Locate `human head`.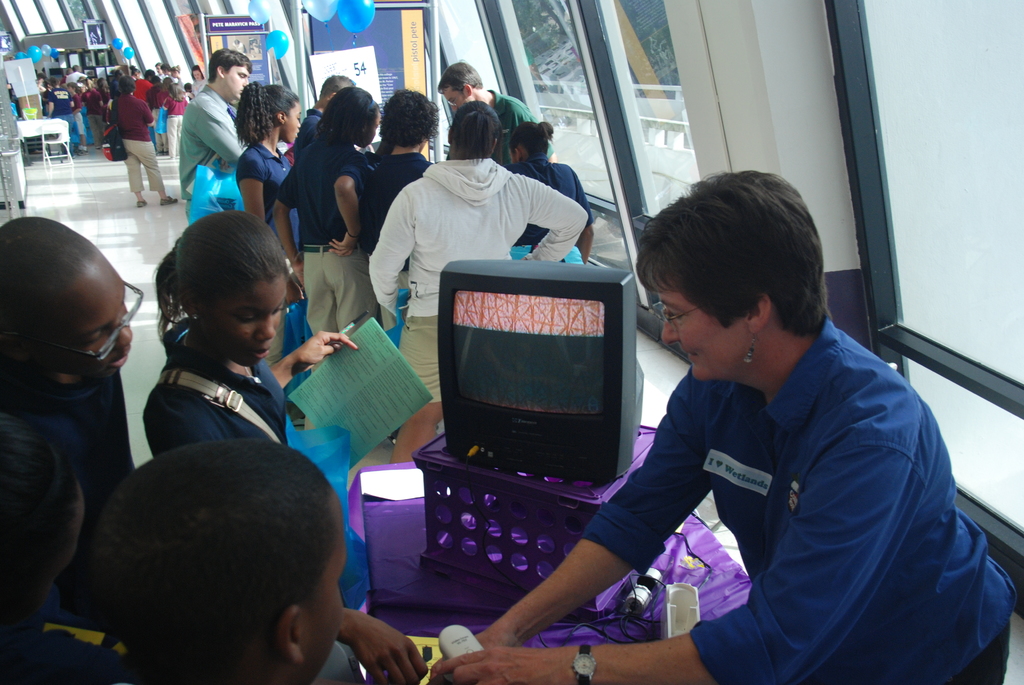
Bounding box: [x1=330, y1=85, x2=380, y2=148].
